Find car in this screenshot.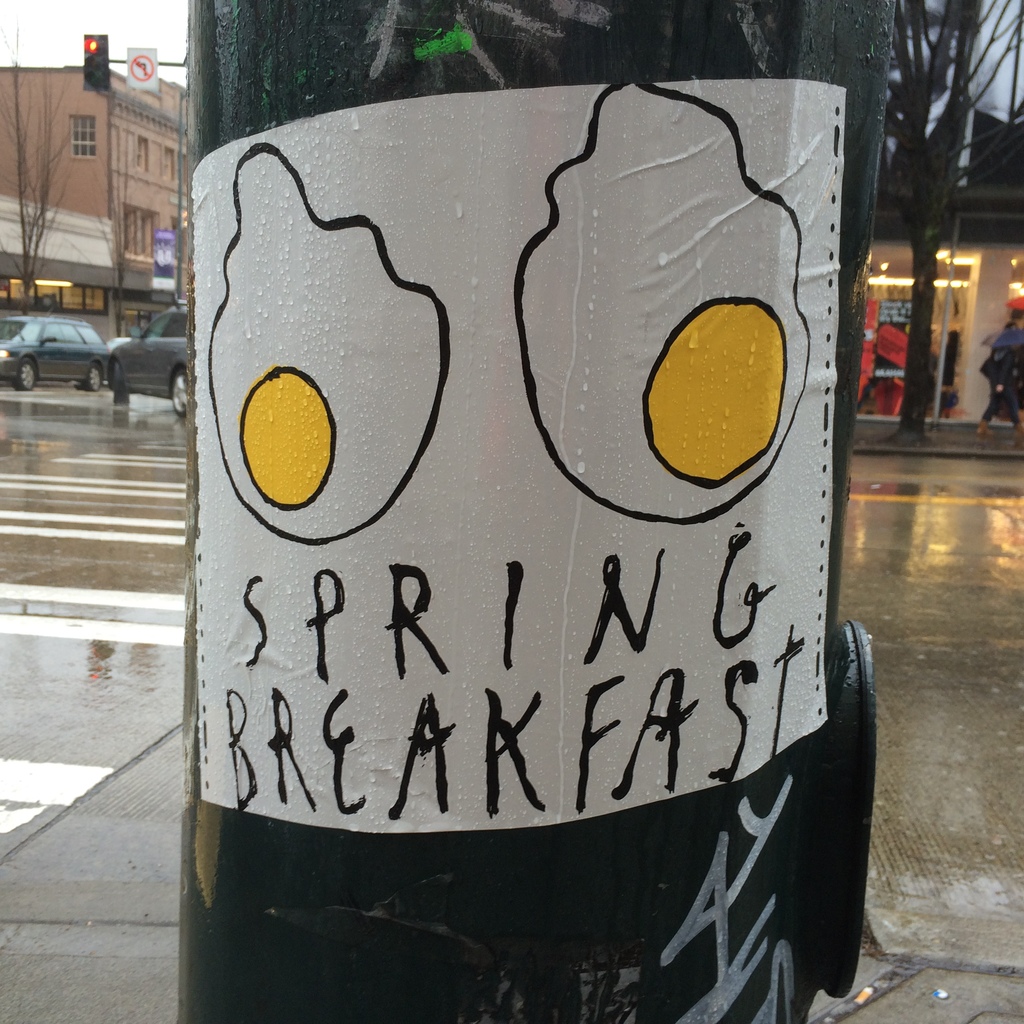
The bounding box for car is bbox=(108, 300, 192, 412).
